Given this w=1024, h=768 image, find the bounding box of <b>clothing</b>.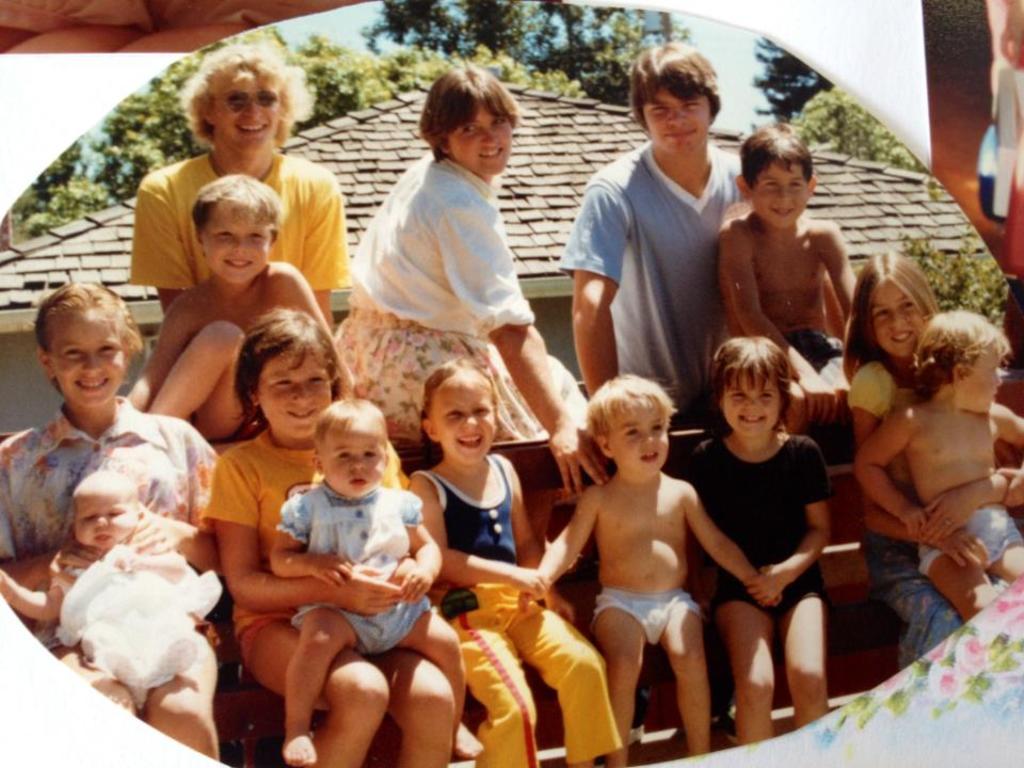
select_region(789, 332, 845, 398).
